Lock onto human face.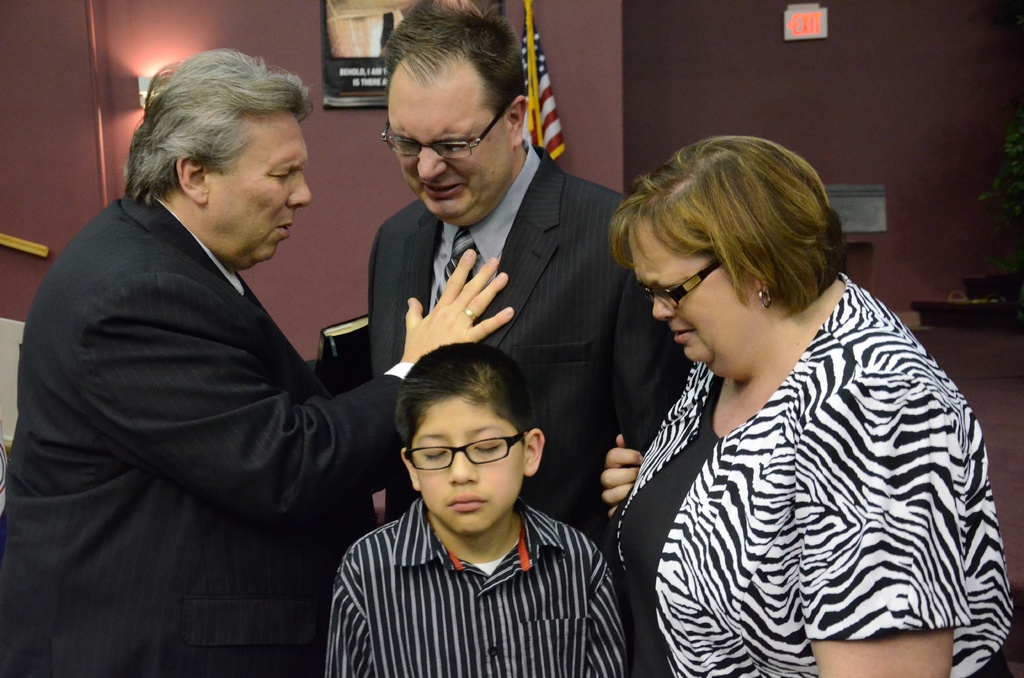
Locked: region(388, 88, 509, 227).
